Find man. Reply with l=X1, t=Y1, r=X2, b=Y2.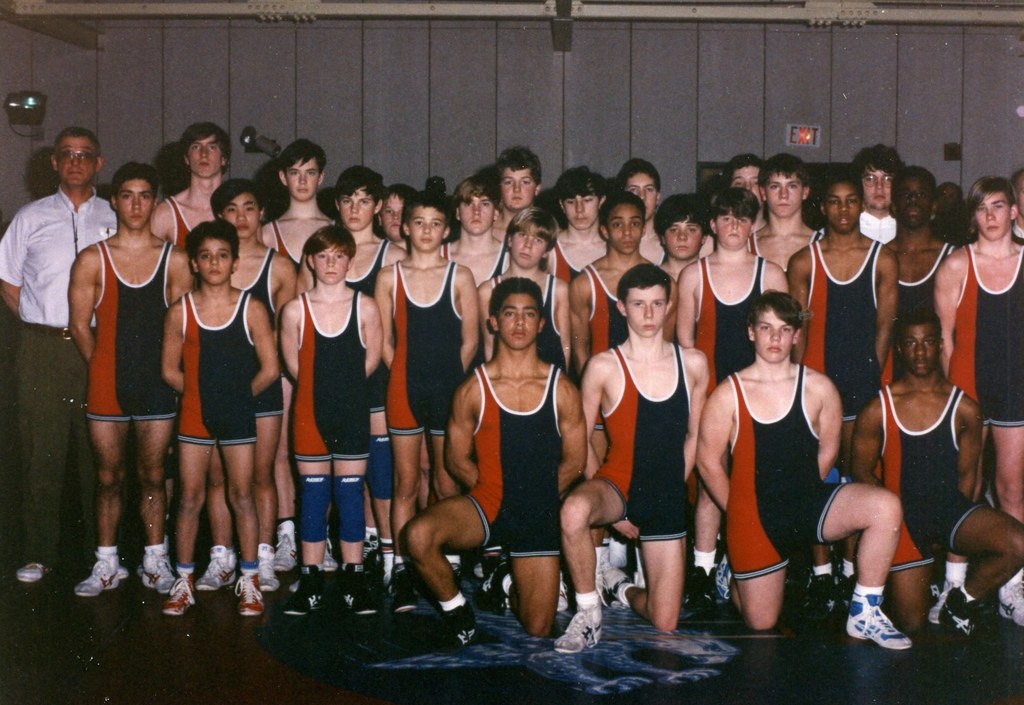
l=148, t=117, r=227, b=254.
